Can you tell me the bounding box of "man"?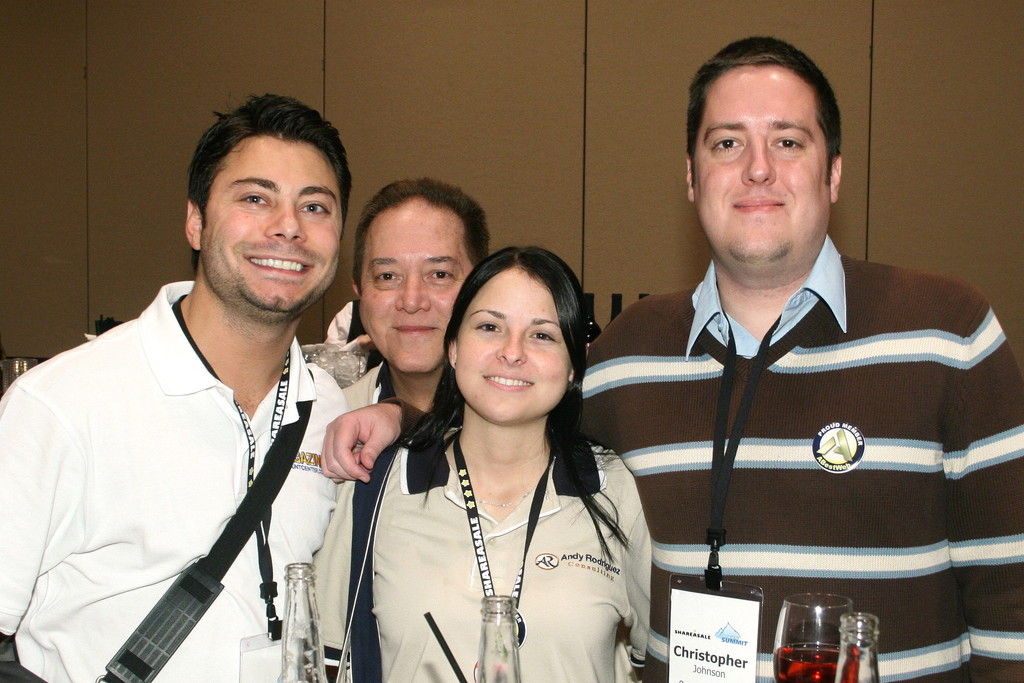
locate(341, 173, 492, 409).
